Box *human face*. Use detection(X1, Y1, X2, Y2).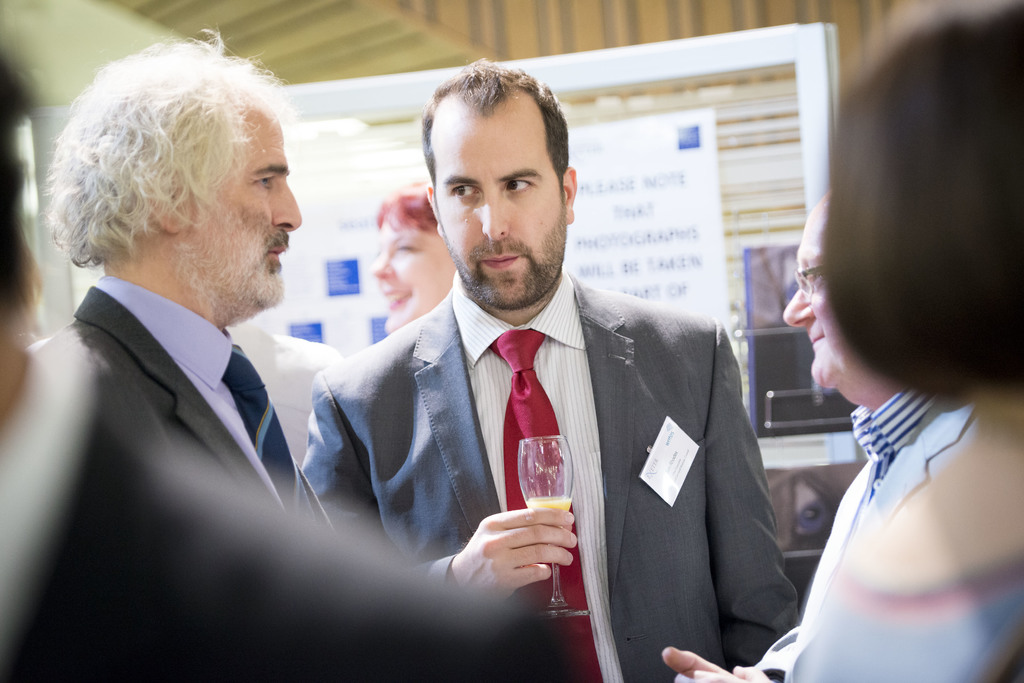
detection(381, 209, 449, 321).
